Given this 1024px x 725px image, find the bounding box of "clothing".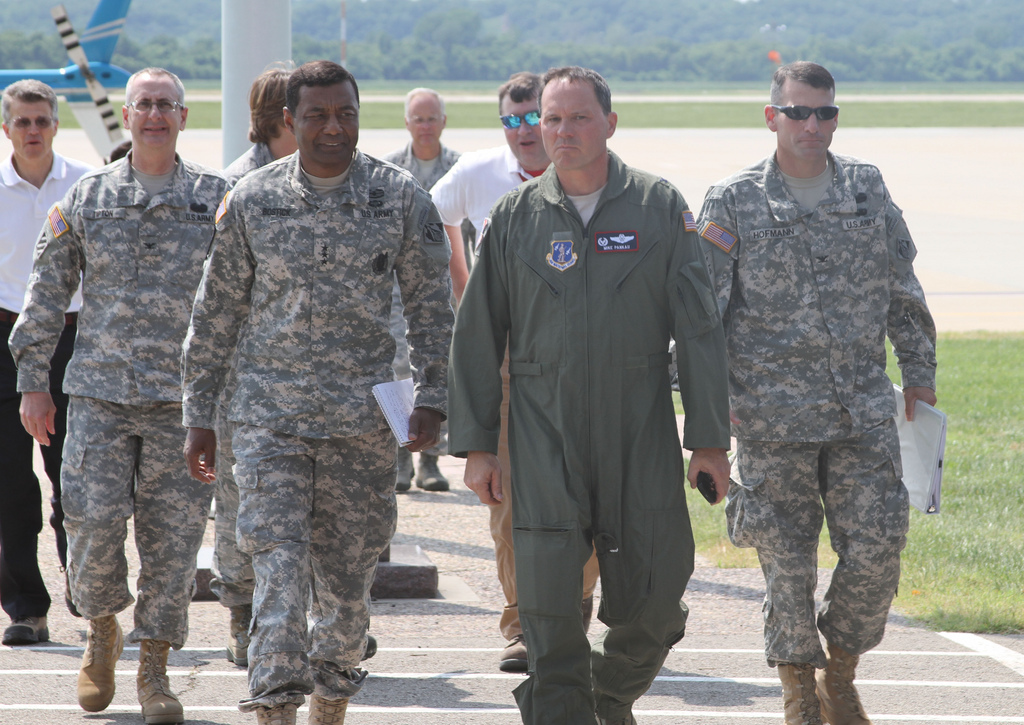
681 76 952 706.
